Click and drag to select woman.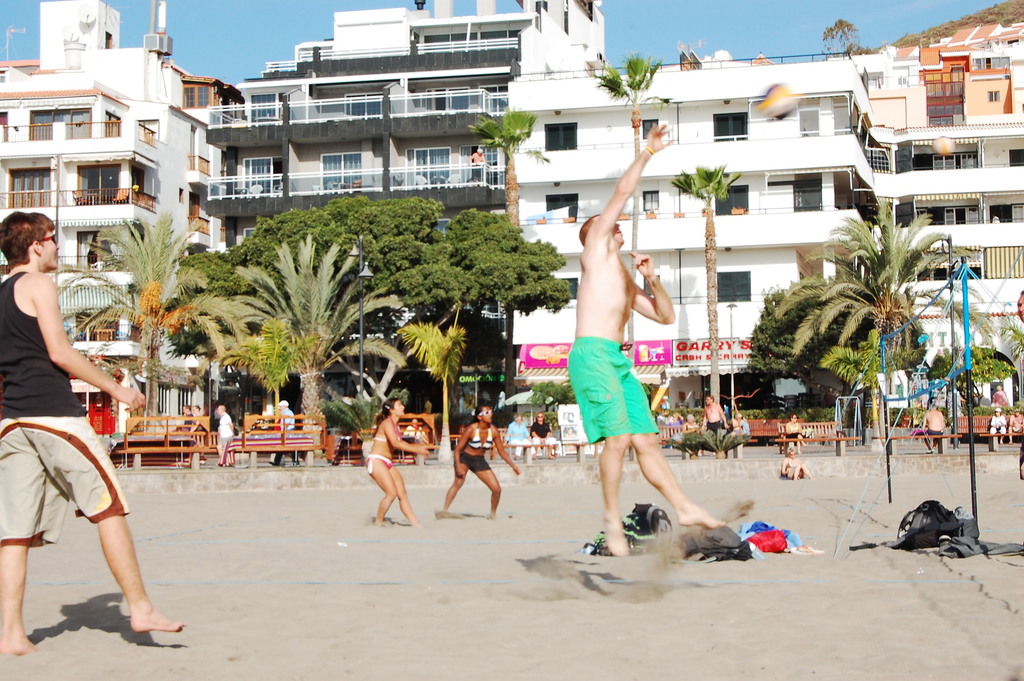
Selection: box=[530, 411, 563, 455].
